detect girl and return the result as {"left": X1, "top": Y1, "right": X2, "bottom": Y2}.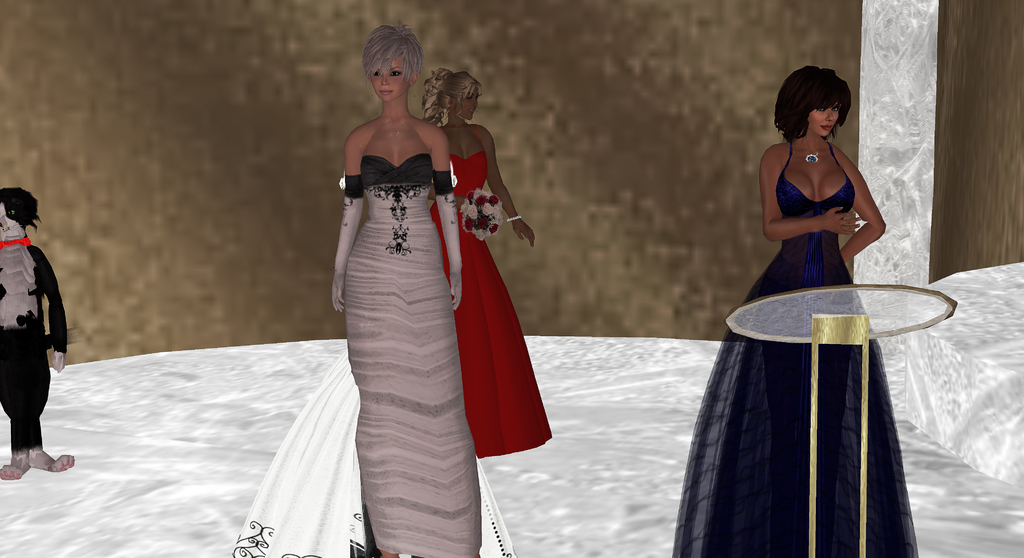
{"left": 671, "top": 62, "right": 920, "bottom": 557}.
